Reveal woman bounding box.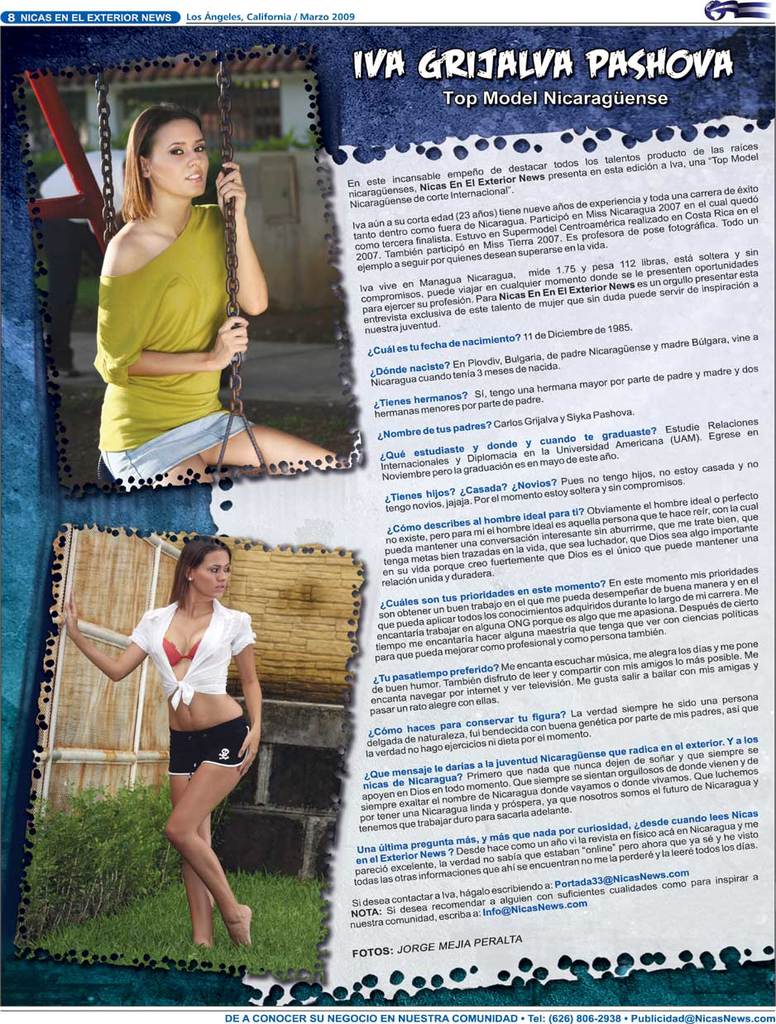
Revealed: box(60, 534, 266, 949).
